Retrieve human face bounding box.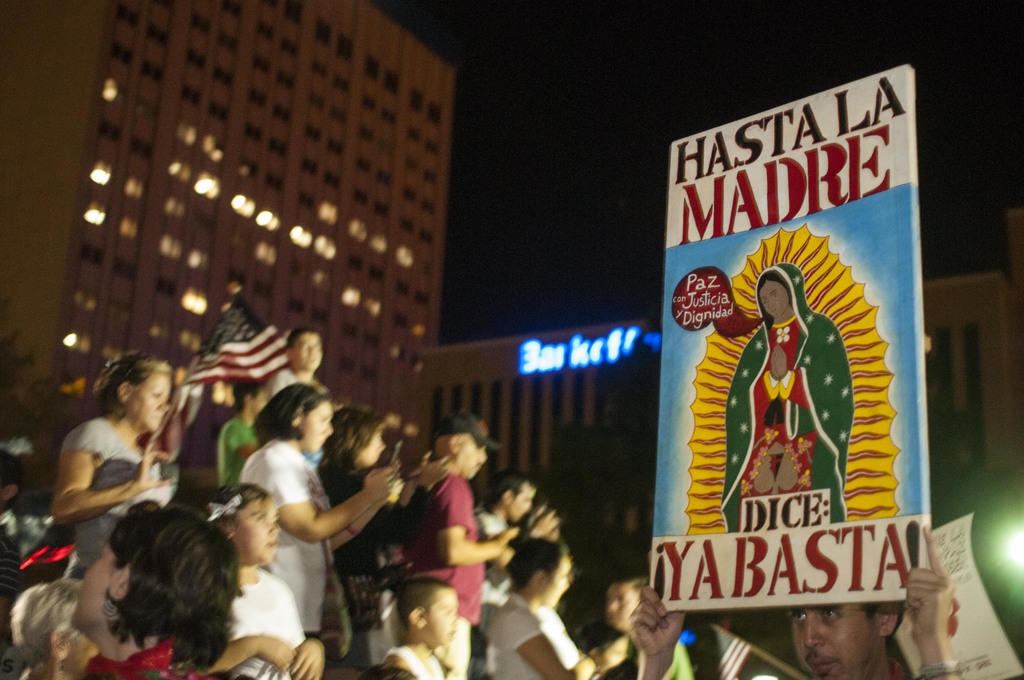
Bounding box: [x1=237, y1=499, x2=279, y2=565].
